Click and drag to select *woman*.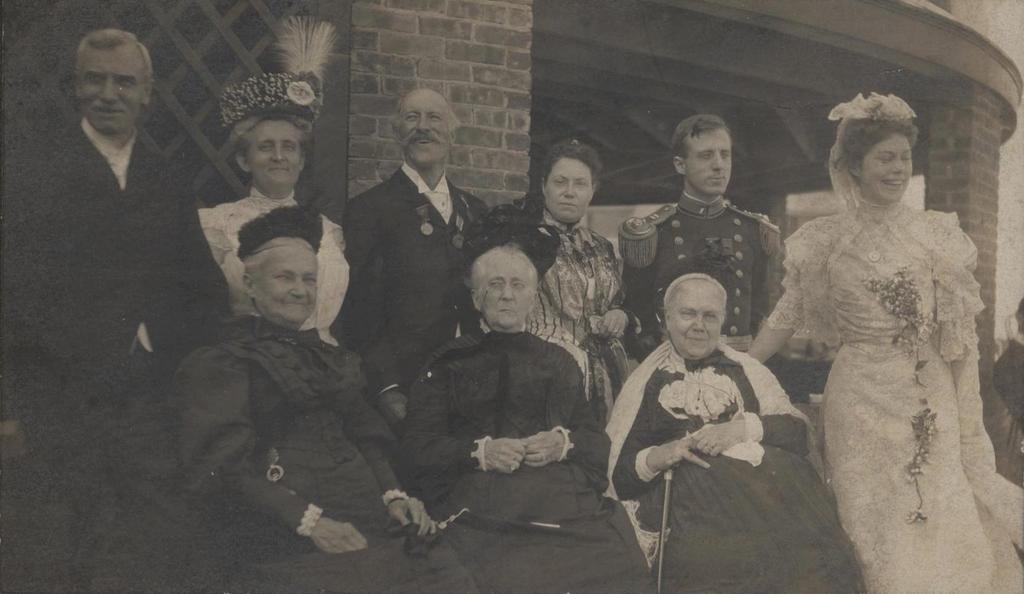
Selection: <bbox>160, 208, 476, 593</bbox>.
